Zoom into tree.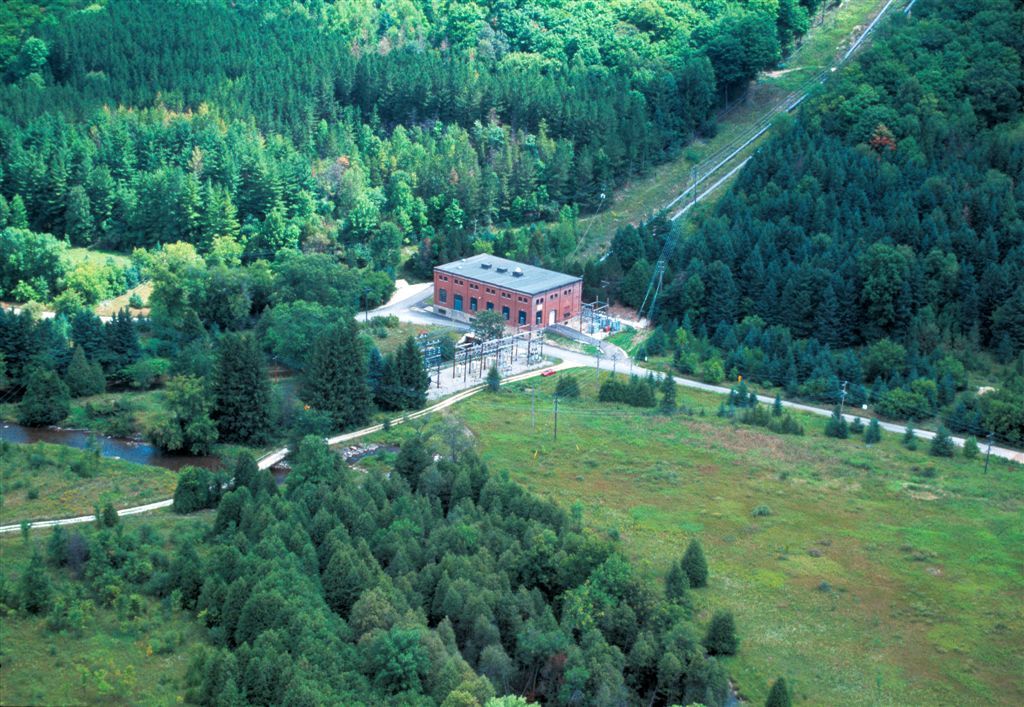
Zoom target: box(506, 489, 588, 578).
